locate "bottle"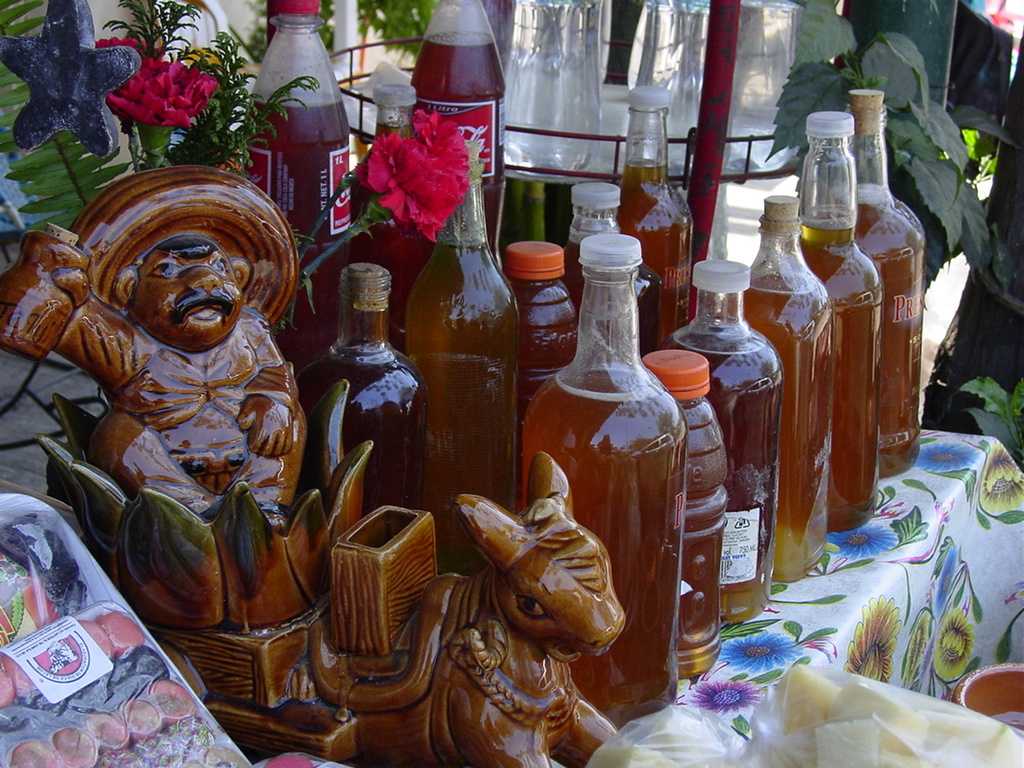
351, 74, 439, 354
